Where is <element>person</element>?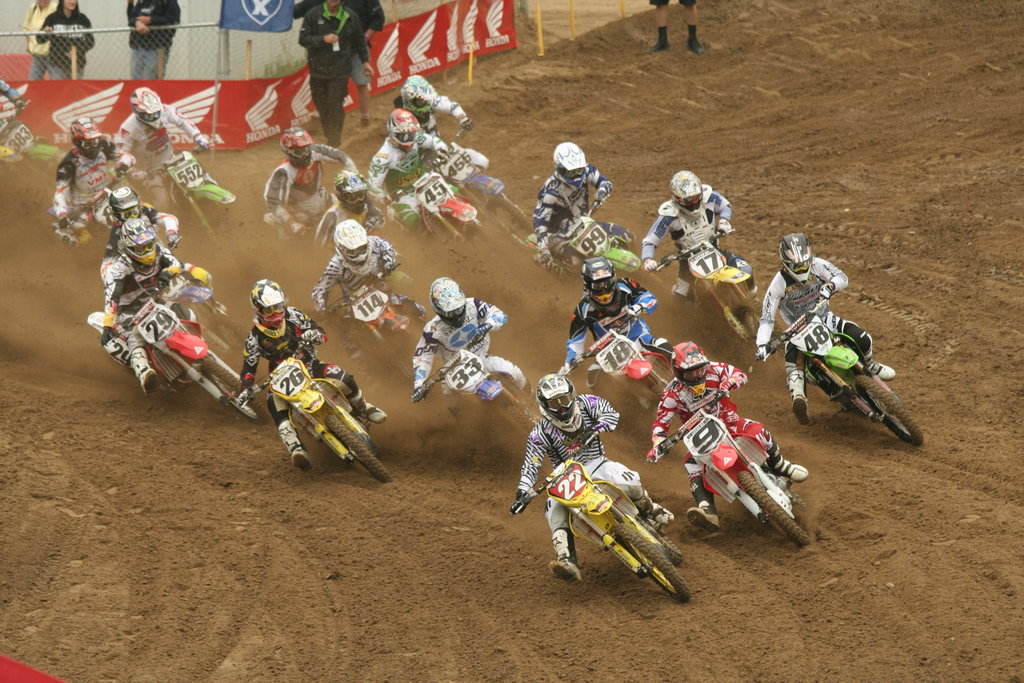
(648,342,811,534).
